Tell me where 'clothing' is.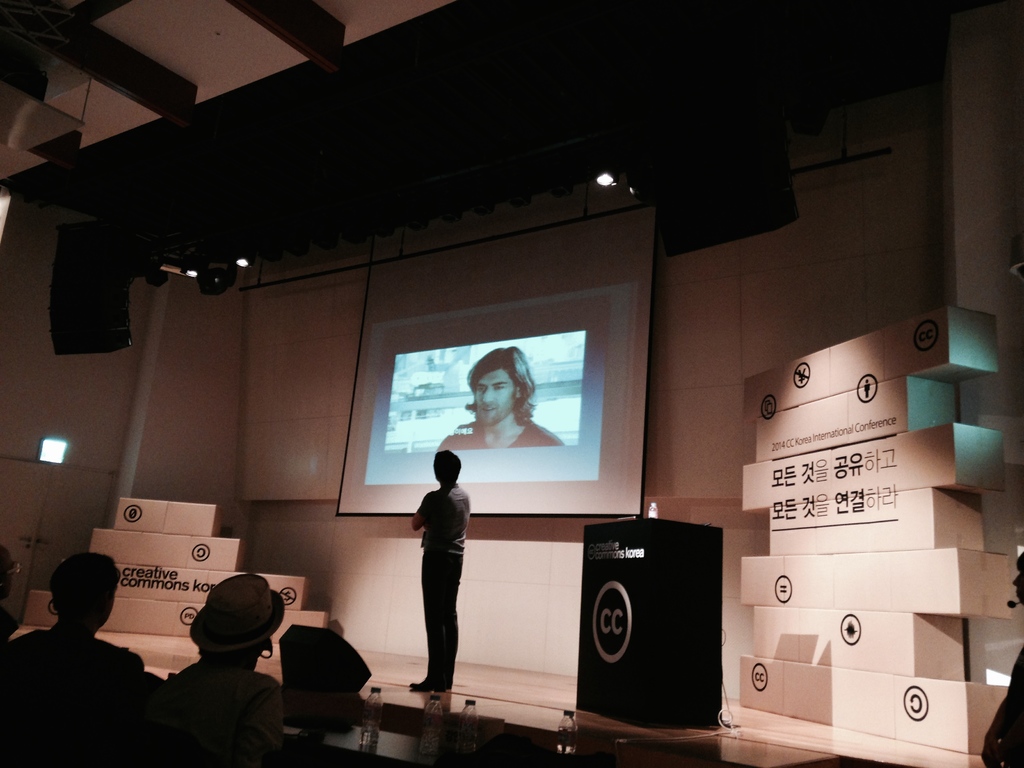
'clothing' is at 0/625/144/692.
